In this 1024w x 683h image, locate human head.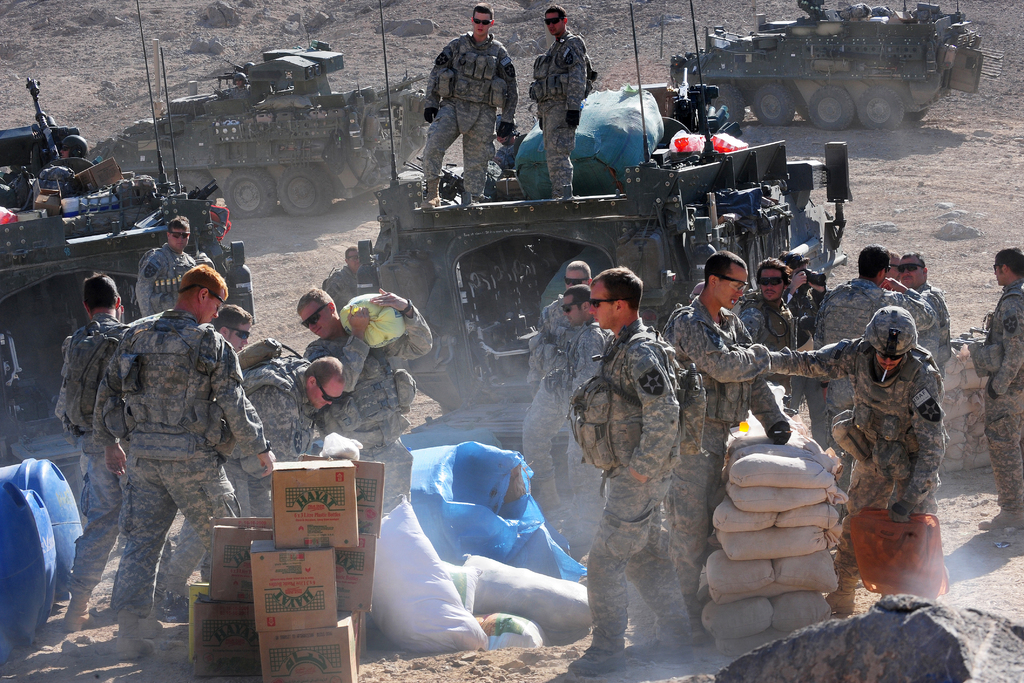
Bounding box: rect(176, 263, 230, 322).
